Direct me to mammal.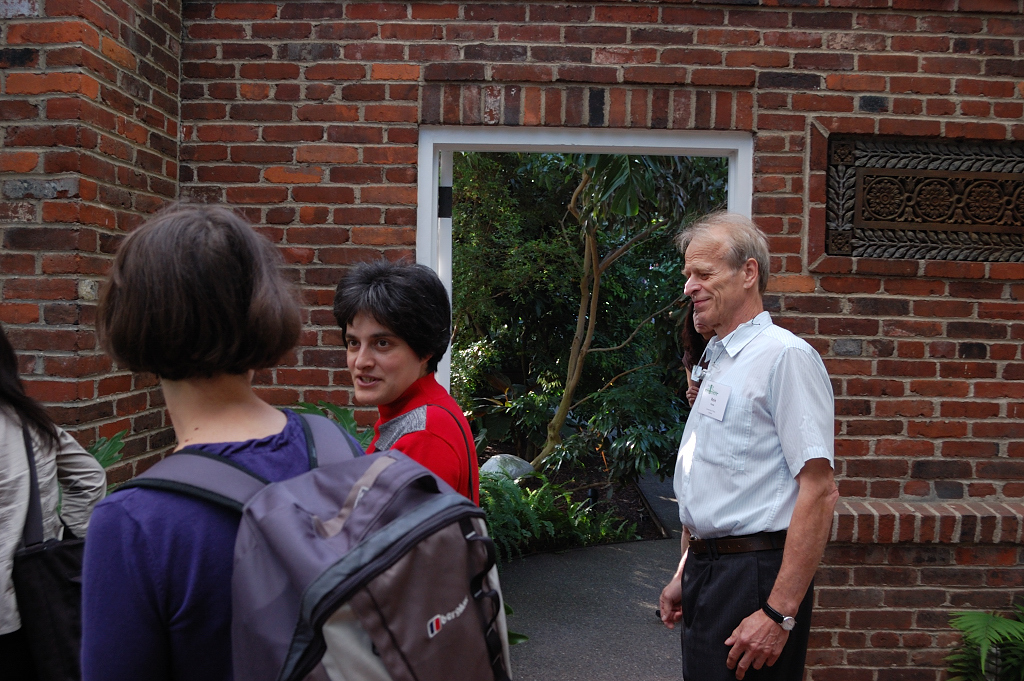
Direction: bbox(680, 307, 721, 555).
